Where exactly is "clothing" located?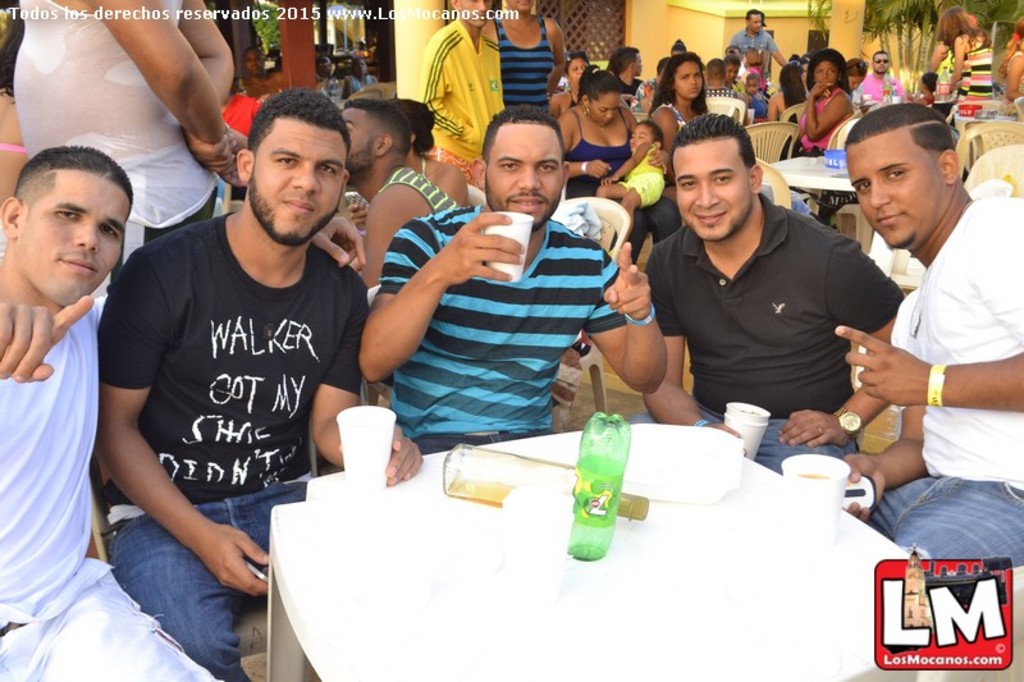
Its bounding box is 369 200 631 457.
